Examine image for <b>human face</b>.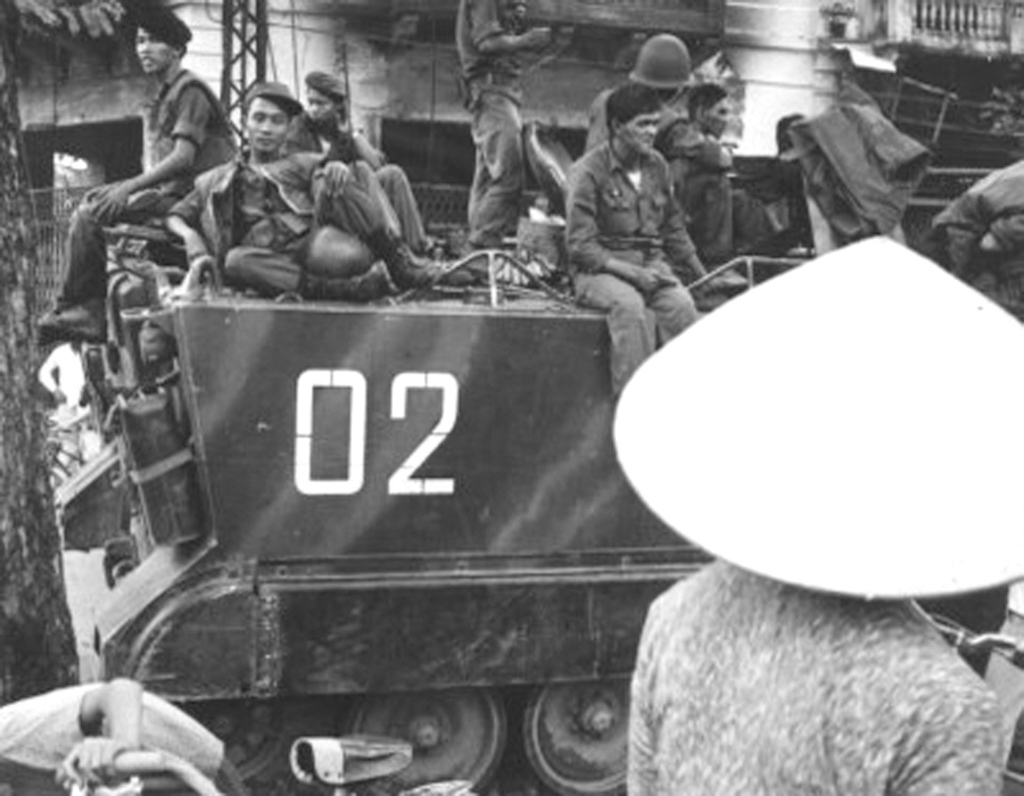
Examination result: x1=135, y1=25, x2=164, y2=72.
